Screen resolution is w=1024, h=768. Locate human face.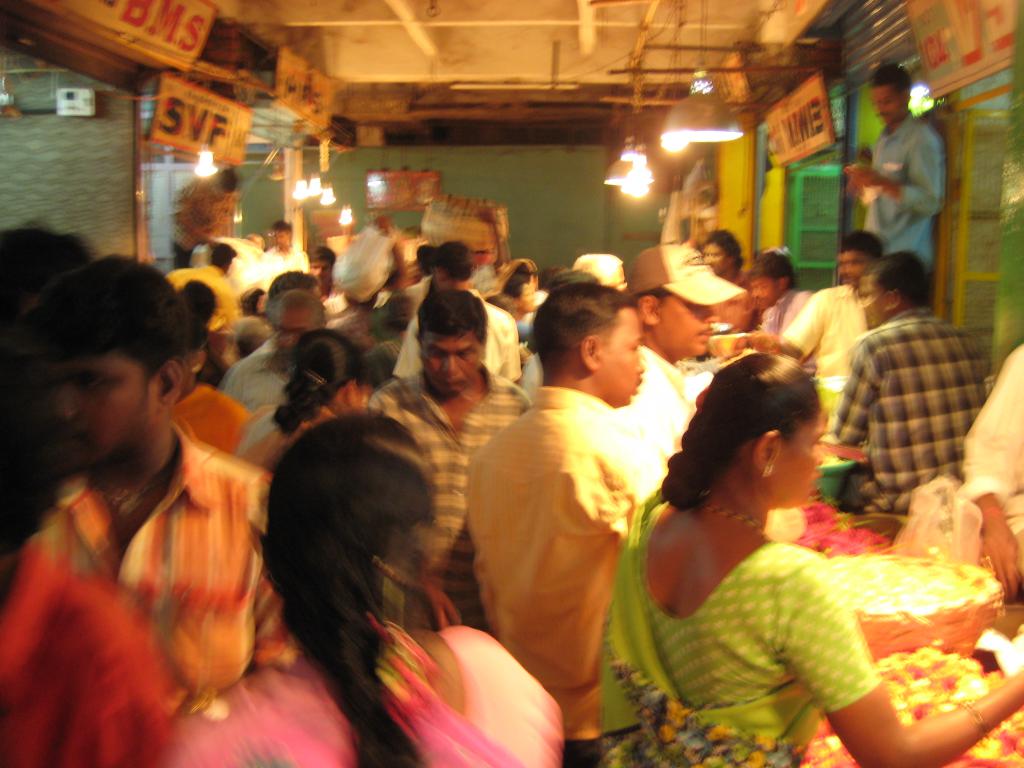
(874, 86, 903, 126).
